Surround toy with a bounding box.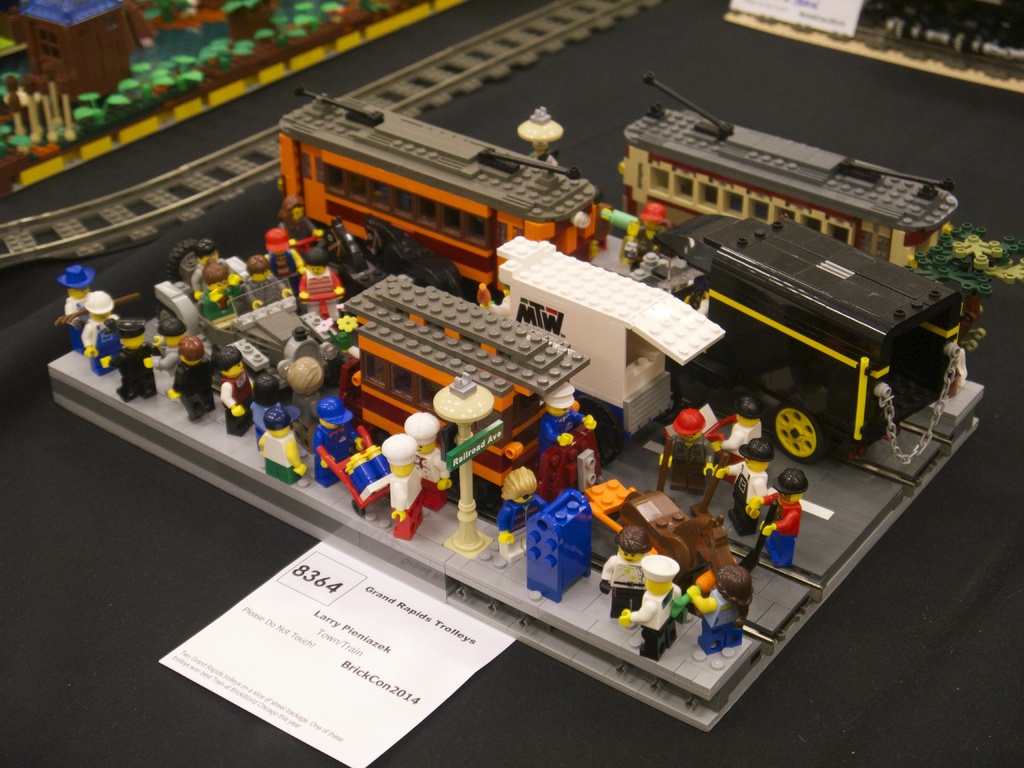
307/394/359/495.
